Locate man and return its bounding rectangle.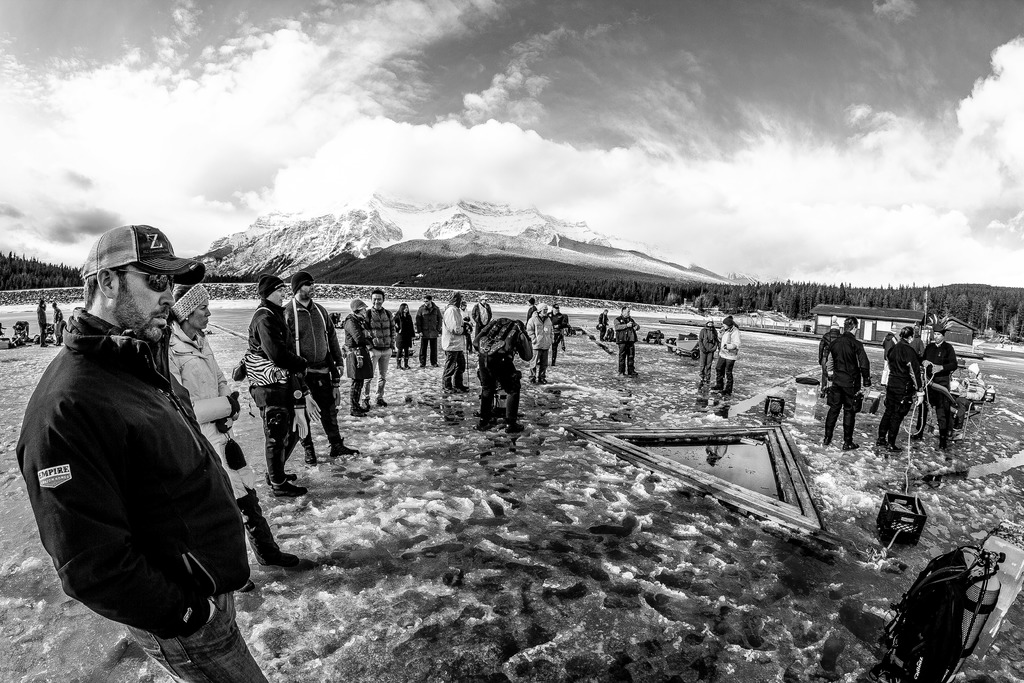
412,292,439,366.
